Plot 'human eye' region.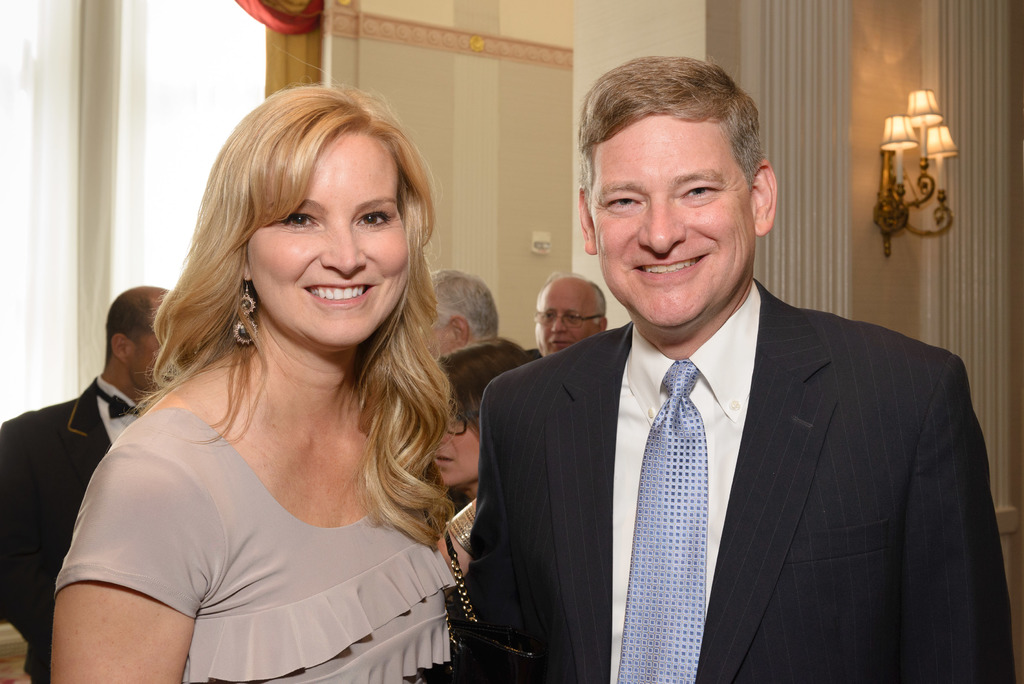
Plotted at <bbox>360, 206, 403, 229</bbox>.
